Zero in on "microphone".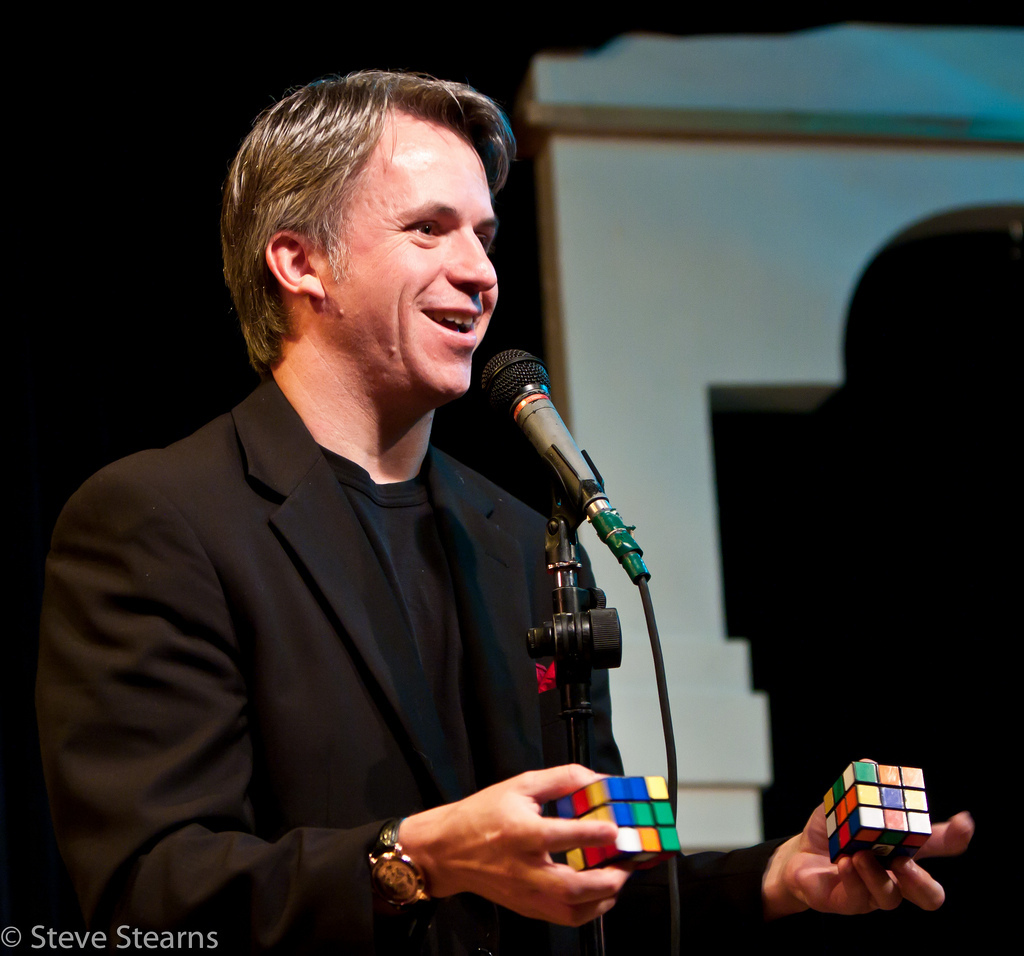
Zeroed in: 453,339,632,568.
